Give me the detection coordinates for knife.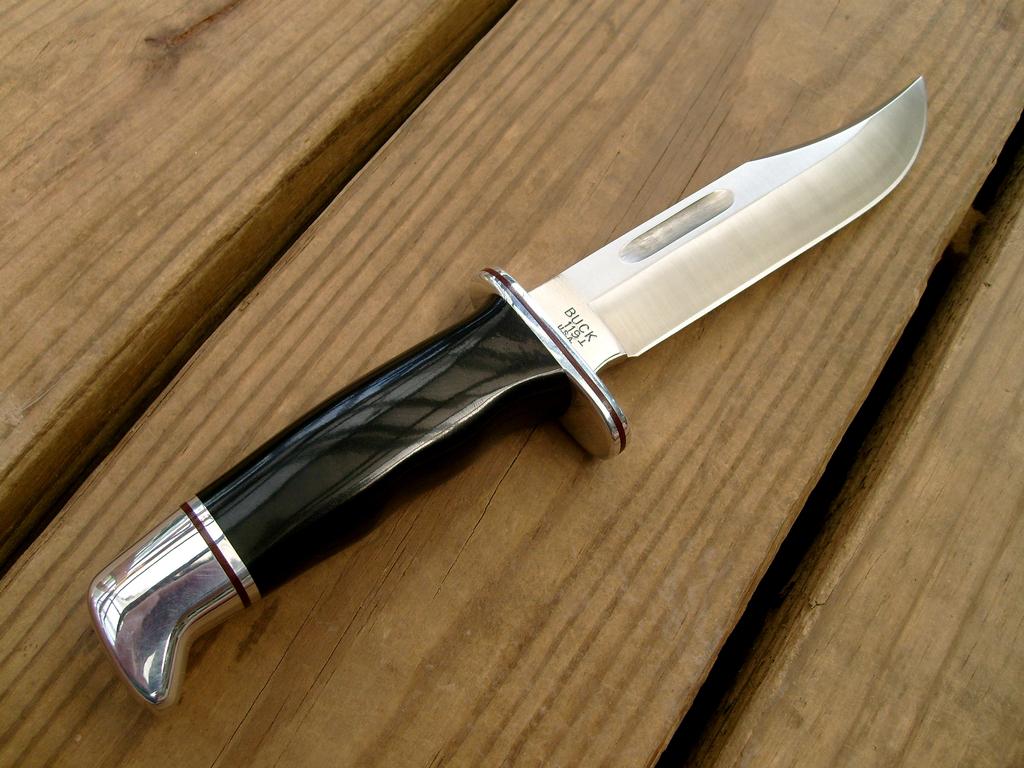
(85,77,928,712).
